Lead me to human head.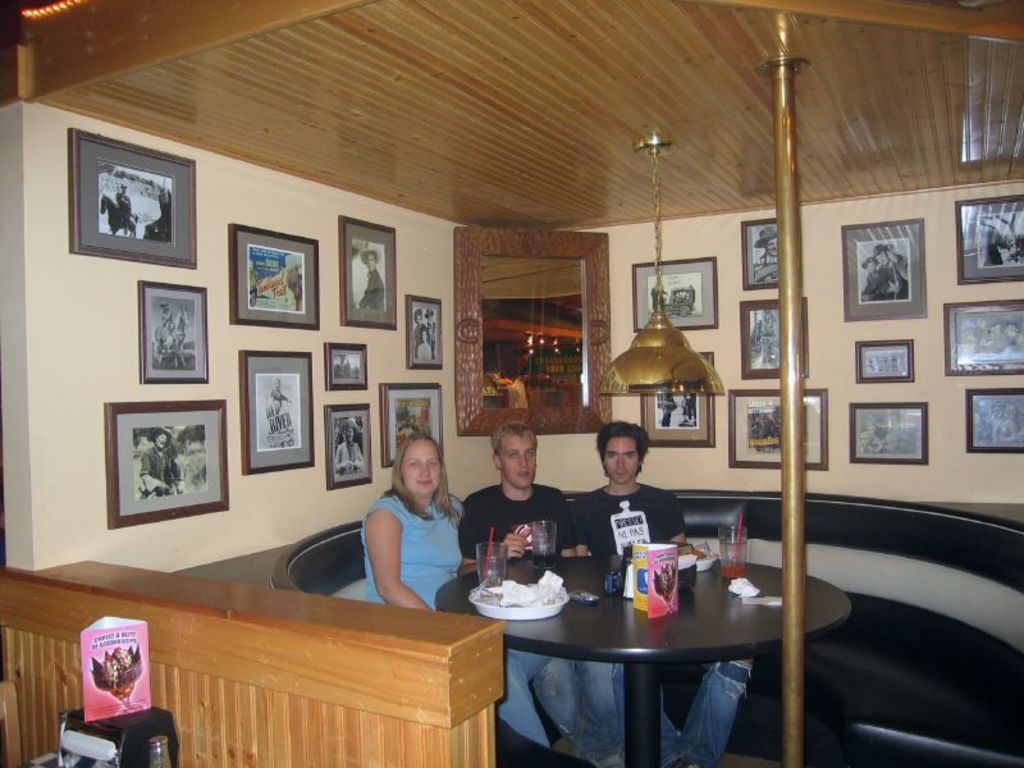
Lead to (left=155, top=436, right=169, bottom=449).
